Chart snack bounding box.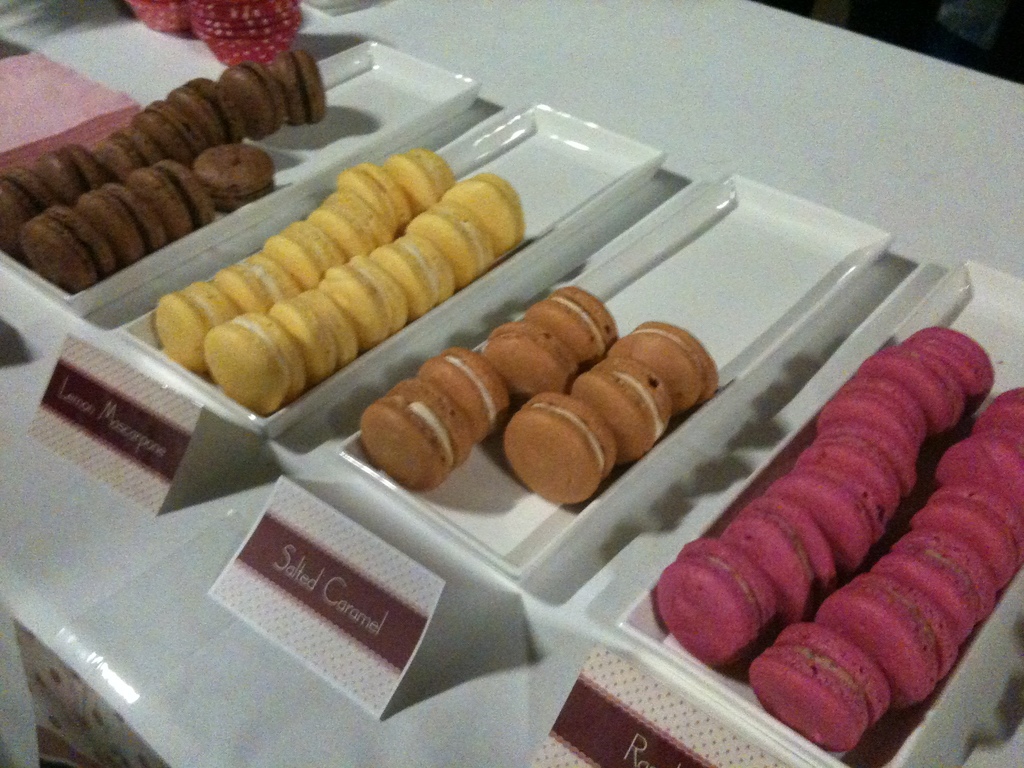
Charted: <region>503, 399, 614, 493</region>.
